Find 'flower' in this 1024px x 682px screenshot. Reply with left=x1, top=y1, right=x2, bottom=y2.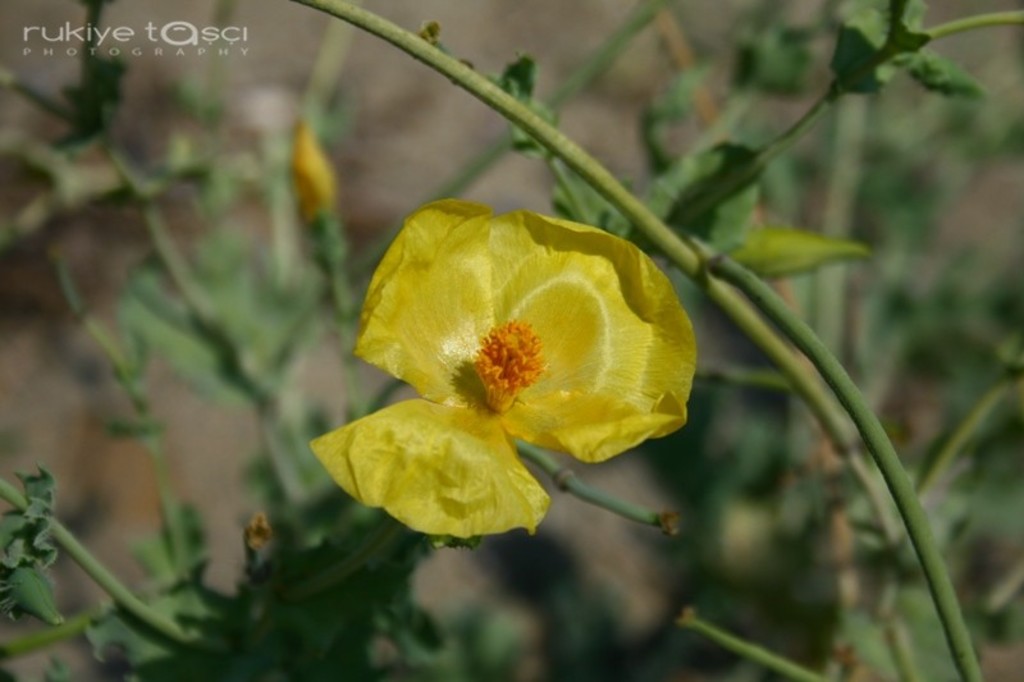
left=334, top=194, right=680, bottom=521.
